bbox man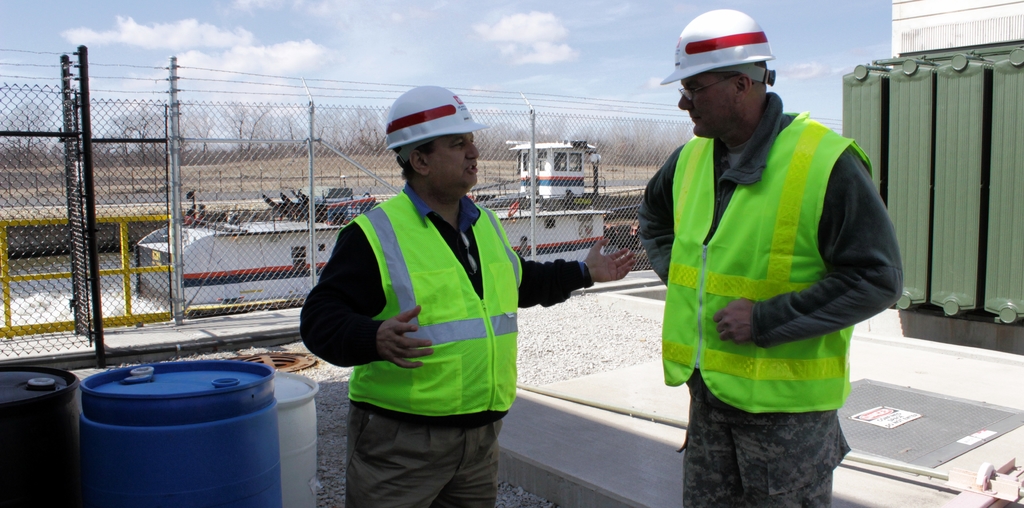
crop(296, 80, 638, 507)
